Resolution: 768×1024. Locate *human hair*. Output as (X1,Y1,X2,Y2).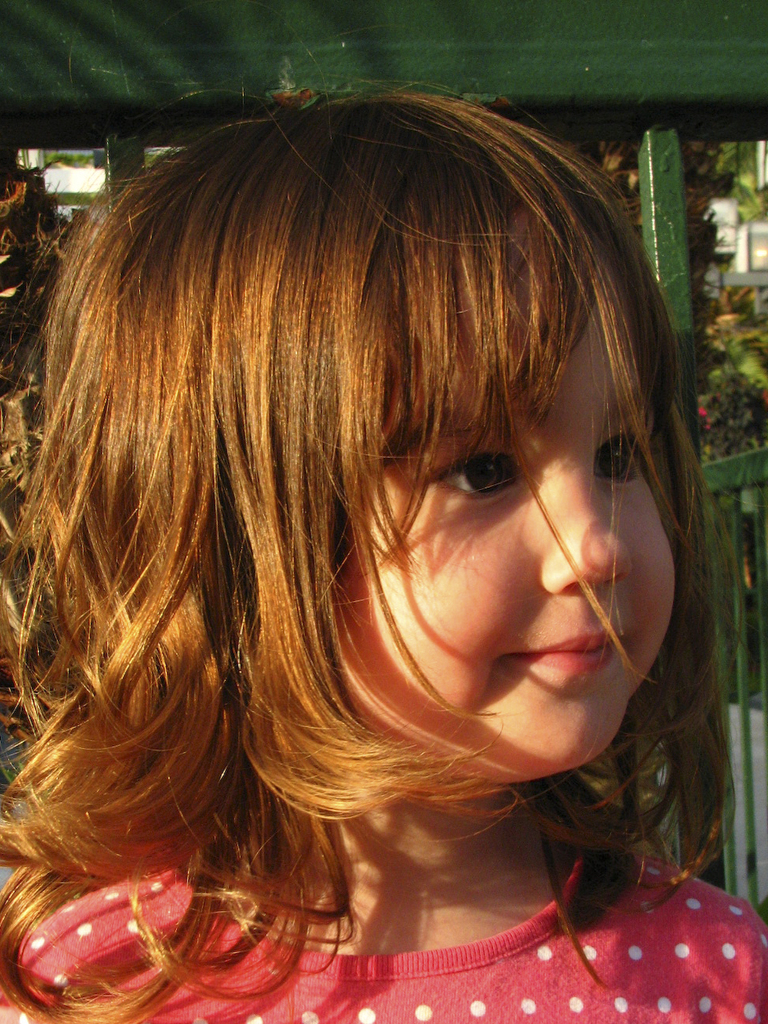
(0,80,733,1023).
